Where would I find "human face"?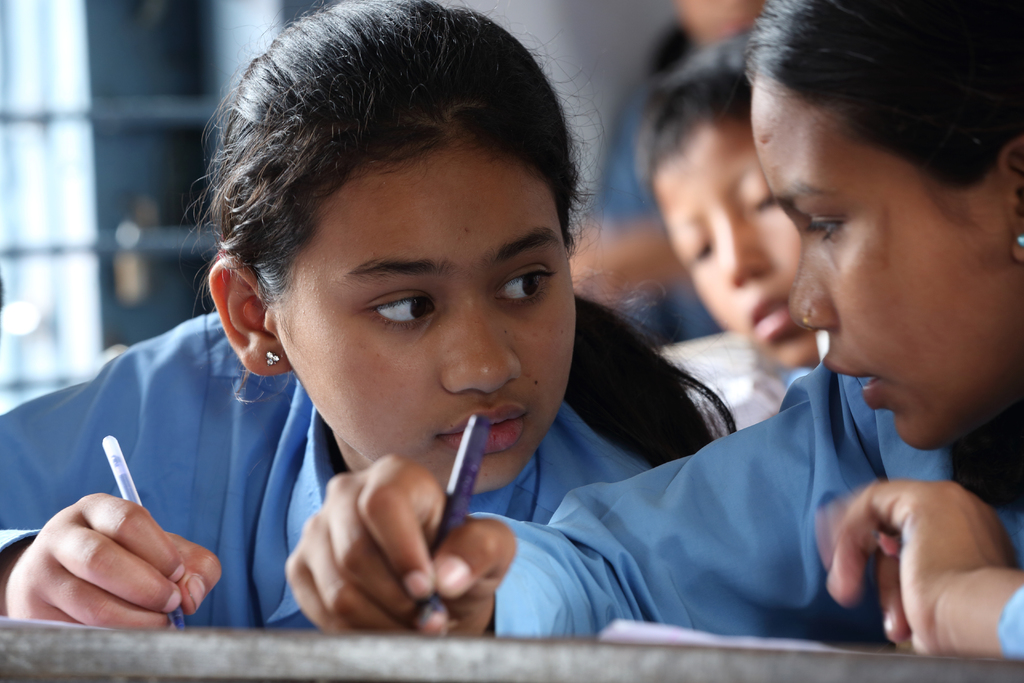
At bbox(276, 135, 576, 494).
